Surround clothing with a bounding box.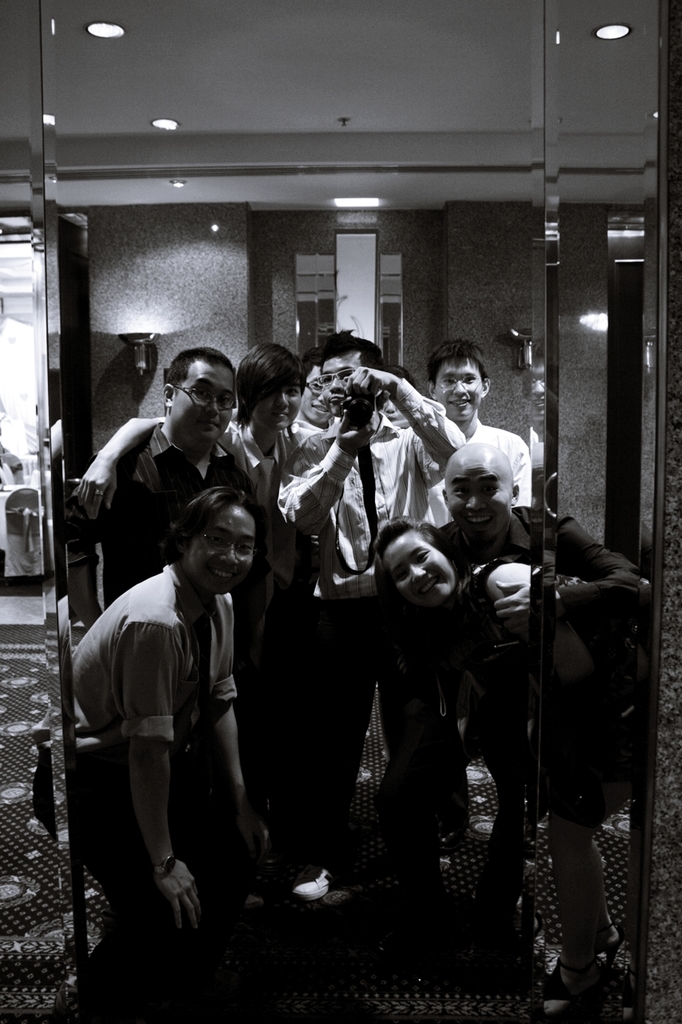
box(97, 413, 242, 574).
